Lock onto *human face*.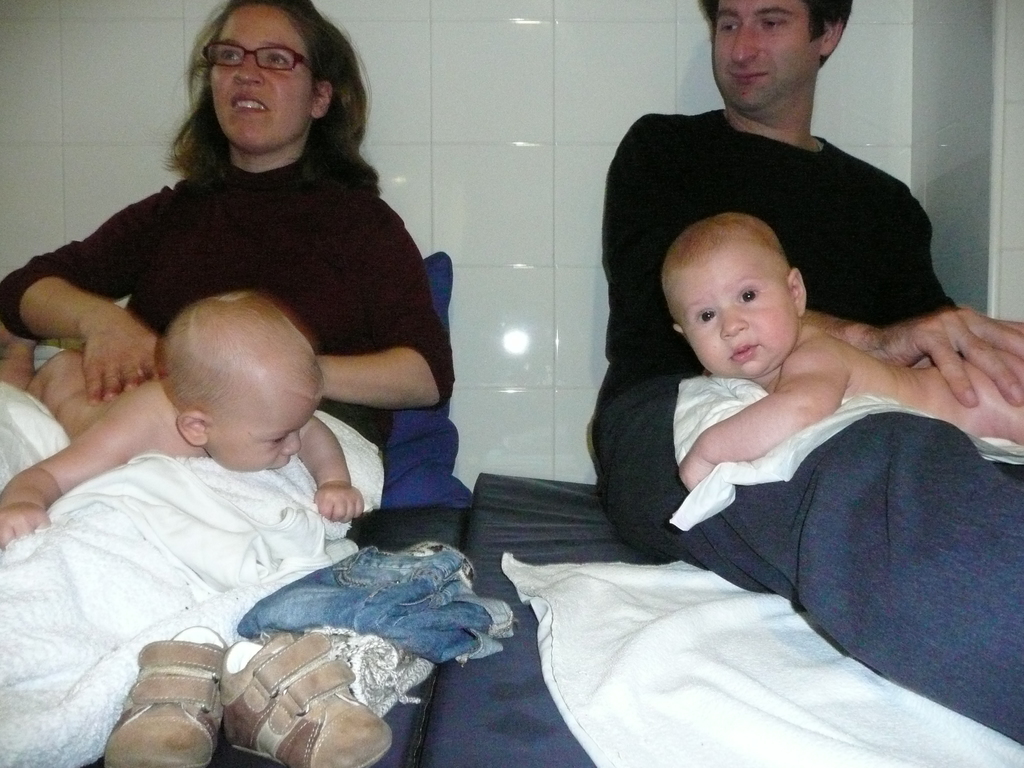
Locked: (left=716, top=0, right=820, bottom=105).
